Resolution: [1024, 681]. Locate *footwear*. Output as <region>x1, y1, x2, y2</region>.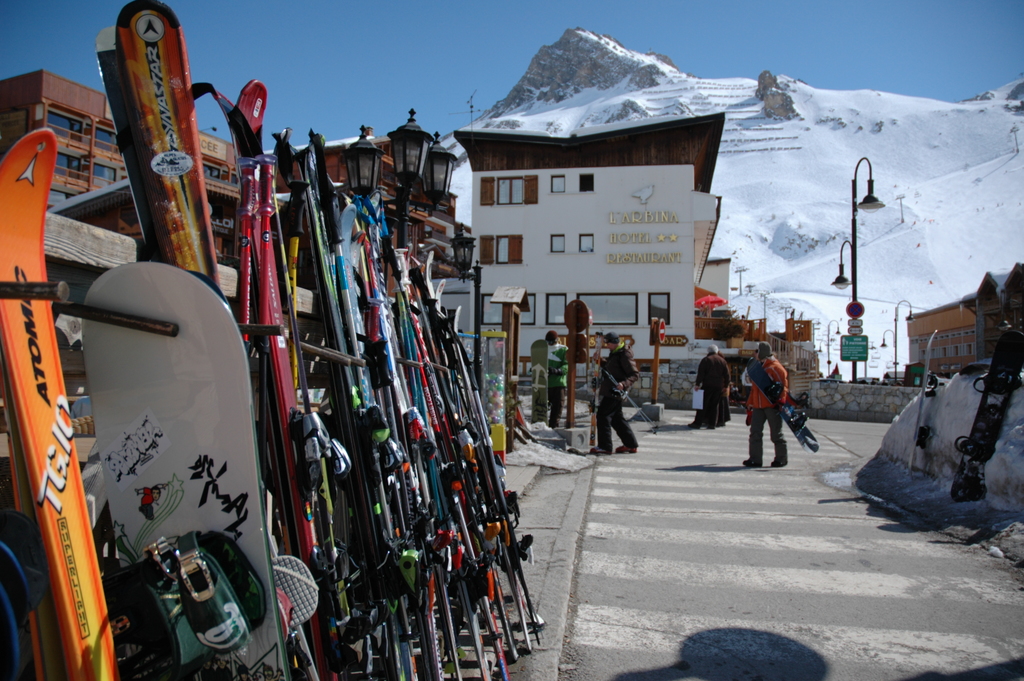
<region>687, 424, 701, 429</region>.
